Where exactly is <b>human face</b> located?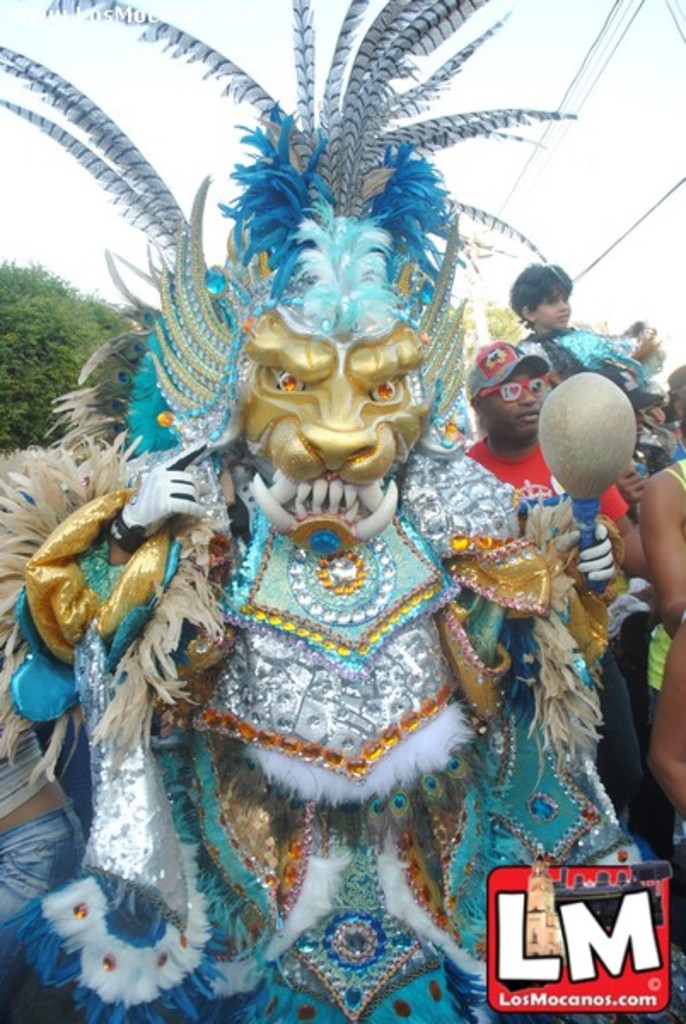
Its bounding box is [486, 367, 548, 430].
